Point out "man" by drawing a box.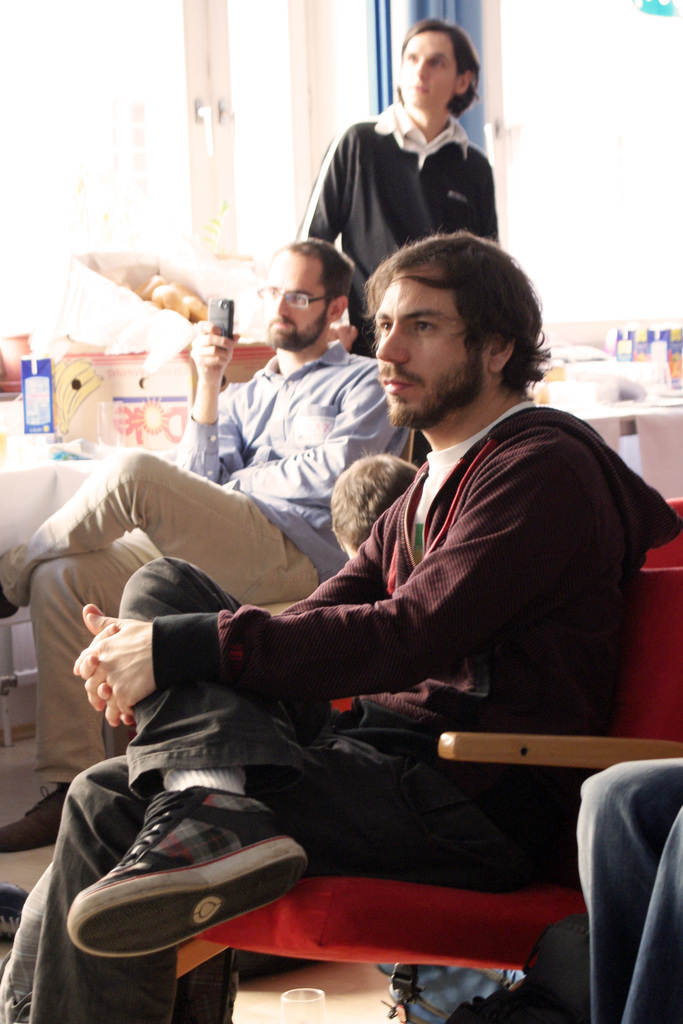
crop(295, 9, 502, 356).
